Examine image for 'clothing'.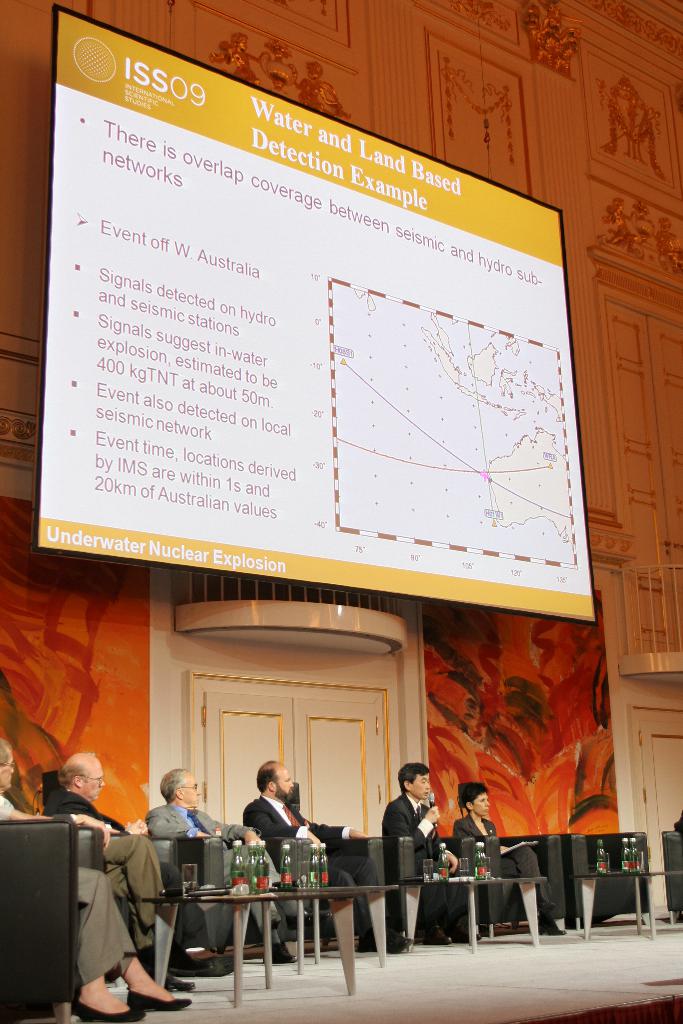
Examination result: 0/788/138/982.
